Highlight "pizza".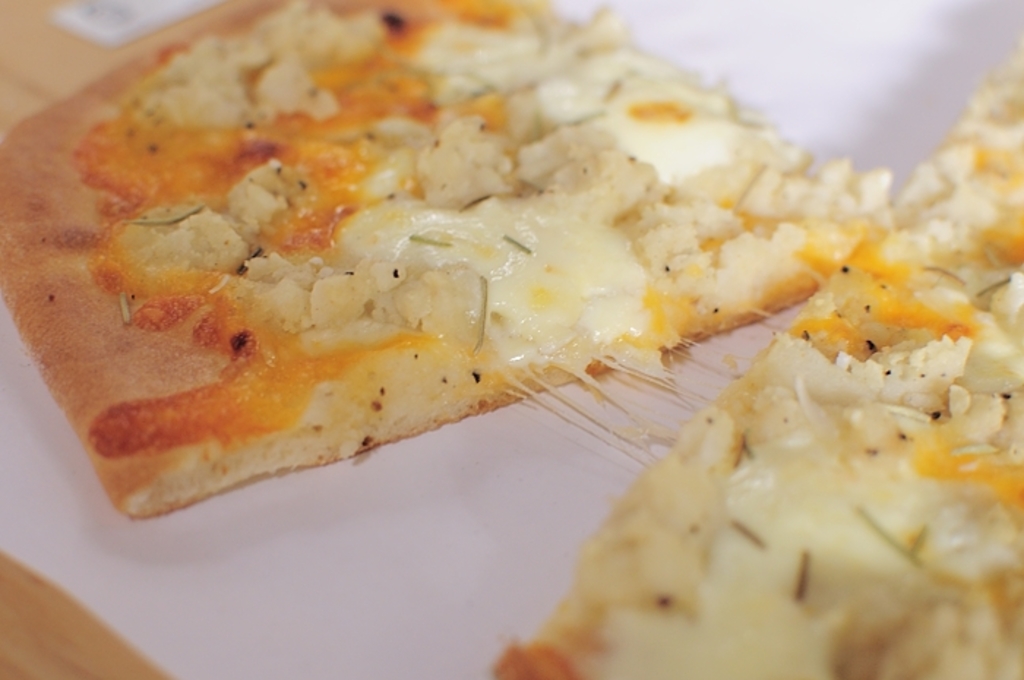
Highlighted region: [x1=0, y1=0, x2=867, y2=515].
